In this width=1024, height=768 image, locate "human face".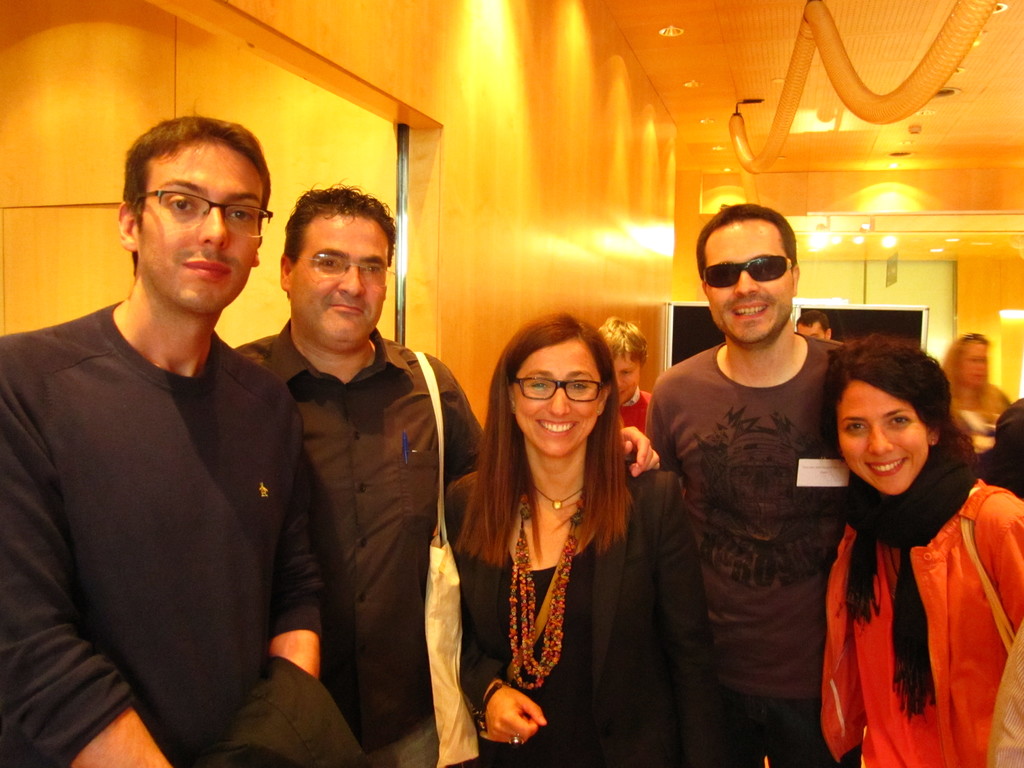
Bounding box: <box>285,213,383,356</box>.
